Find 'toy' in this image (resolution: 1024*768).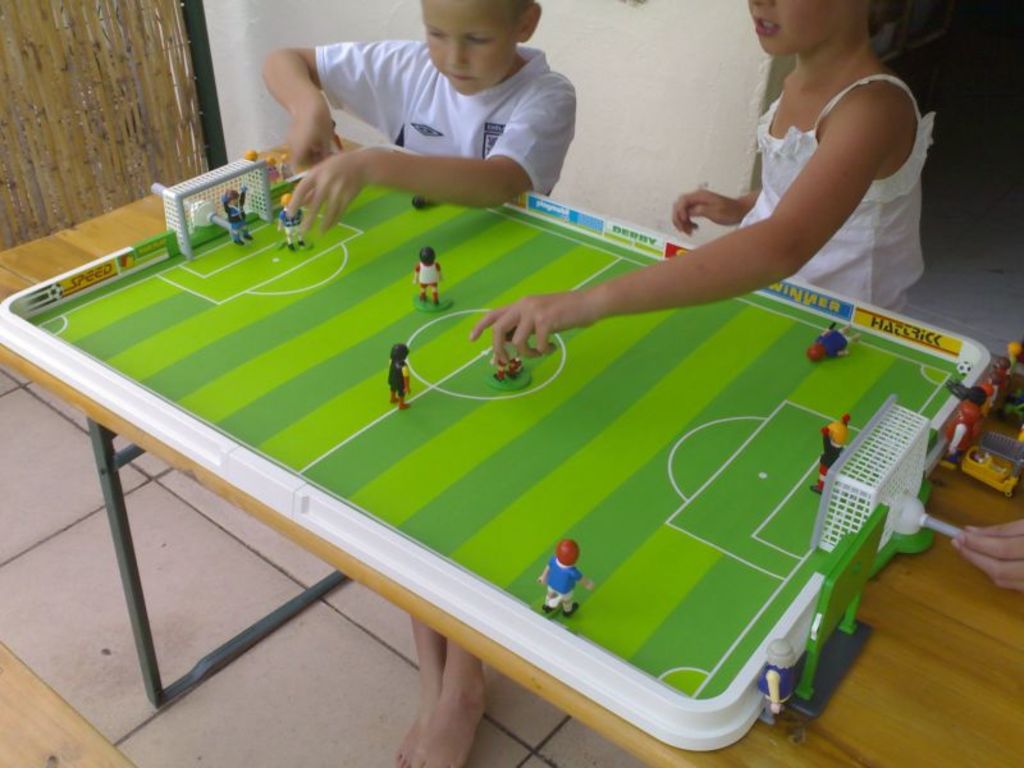
[left=388, top=344, right=417, bottom=411].
